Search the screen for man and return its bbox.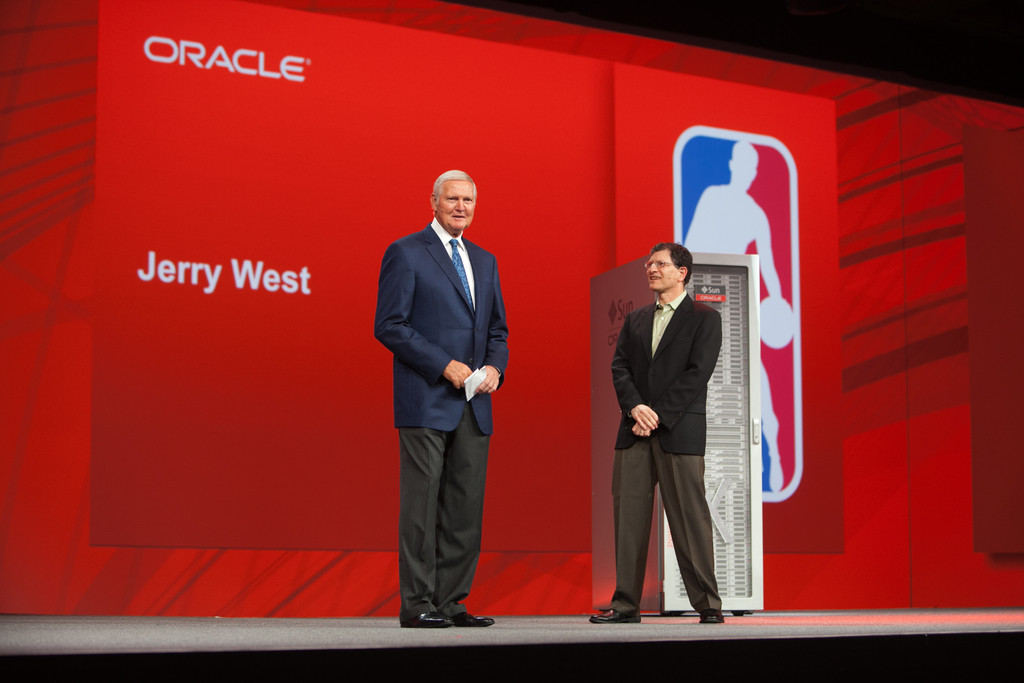
Found: box=[597, 242, 720, 619].
